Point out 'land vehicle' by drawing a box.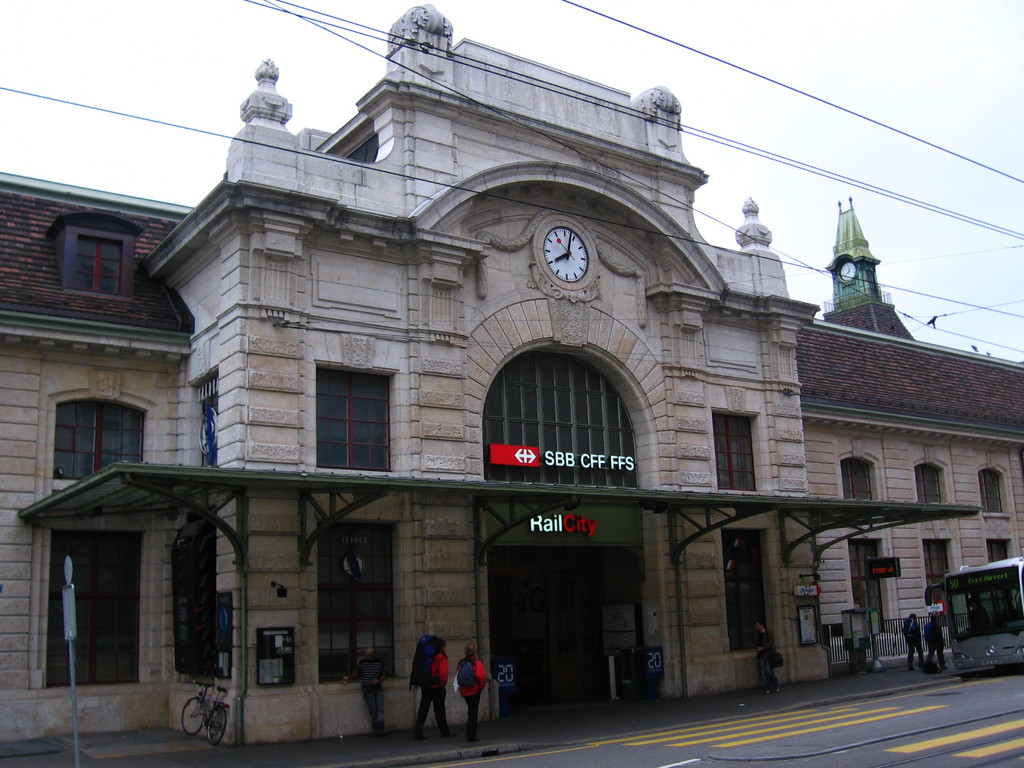
bbox(947, 565, 1021, 678).
